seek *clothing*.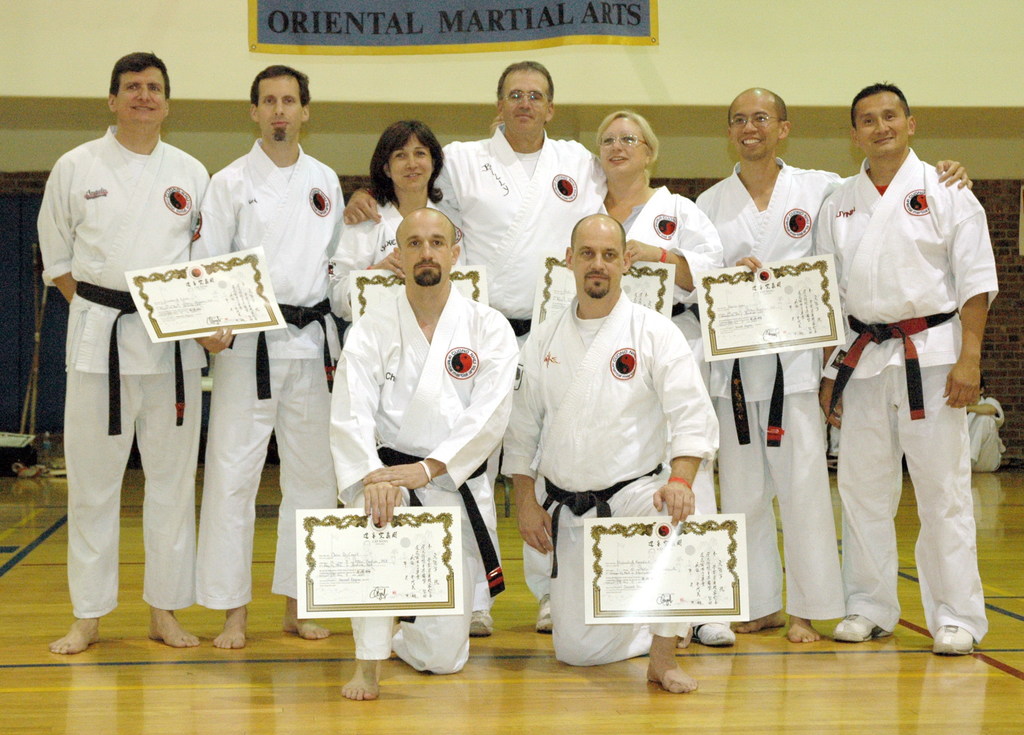
[x1=814, y1=151, x2=1006, y2=643].
